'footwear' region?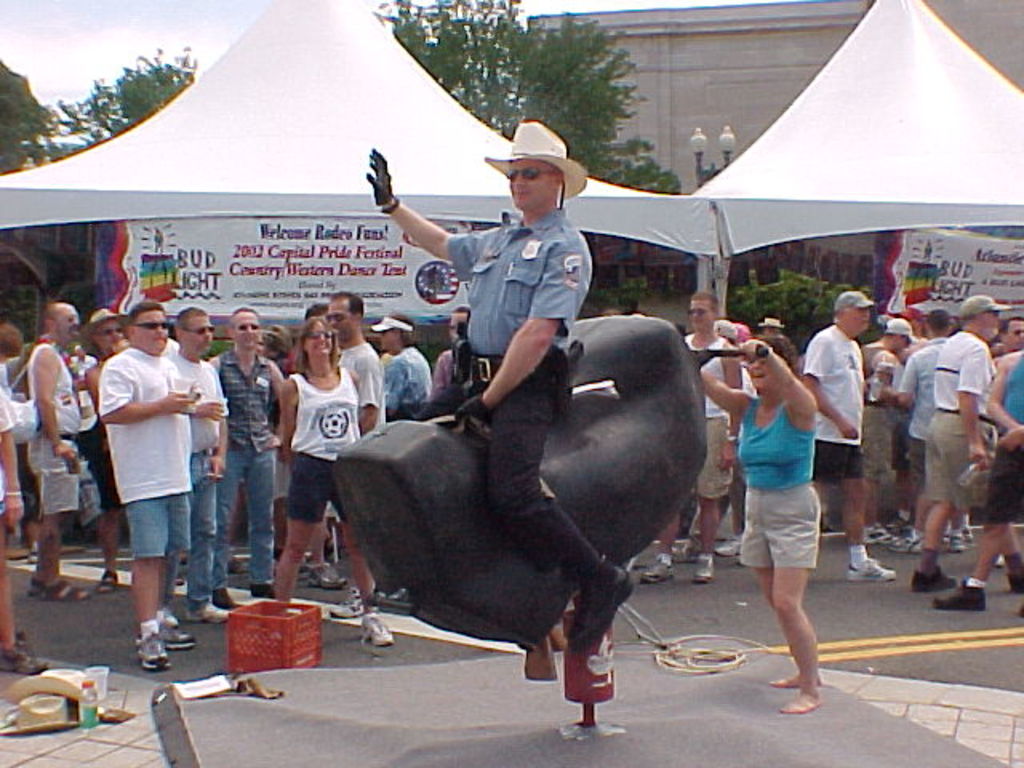
{"left": 334, "top": 600, "right": 355, "bottom": 622}
